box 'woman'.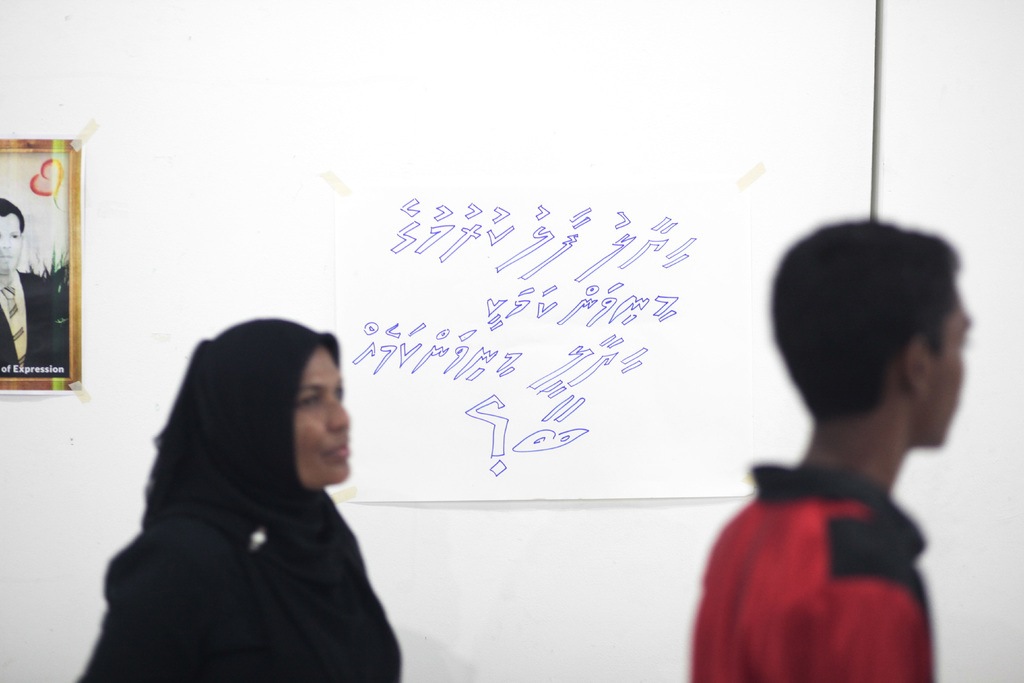
{"left": 91, "top": 320, "right": 418, "bottom": 682}.
